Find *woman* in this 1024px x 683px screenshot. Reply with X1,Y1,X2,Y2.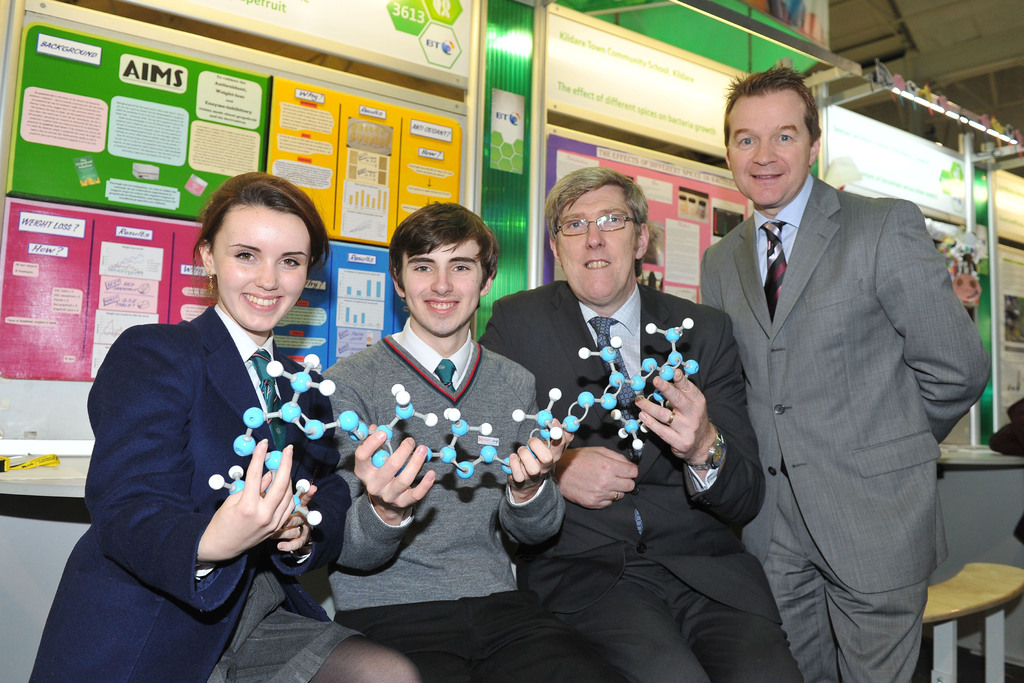
28,175,415,682.
